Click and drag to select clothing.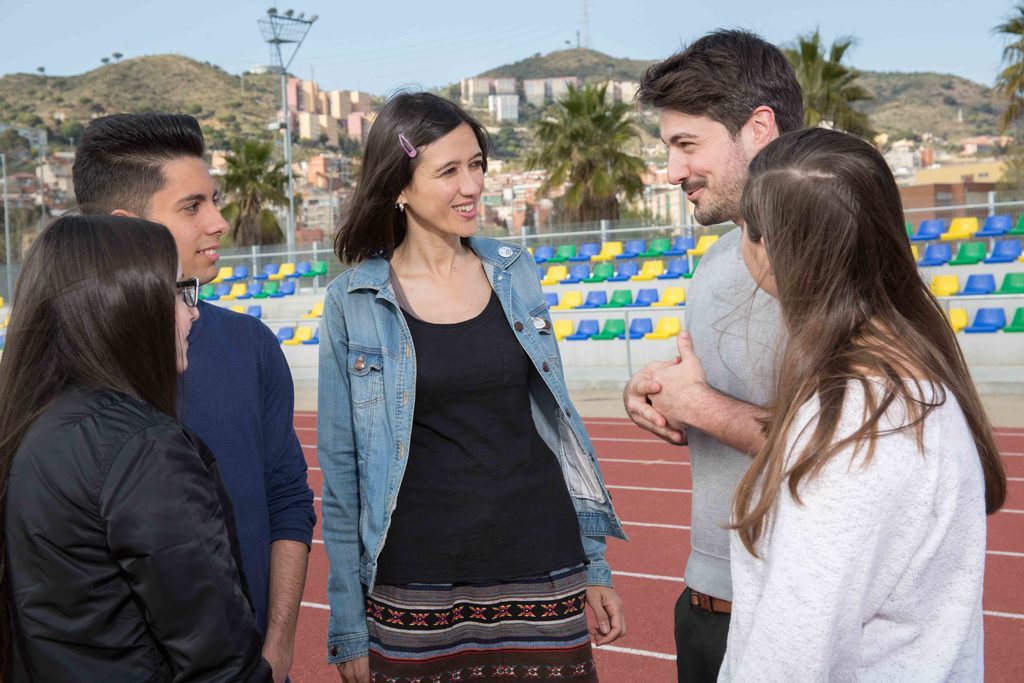
Selection: (0, 388, 273, 682).
